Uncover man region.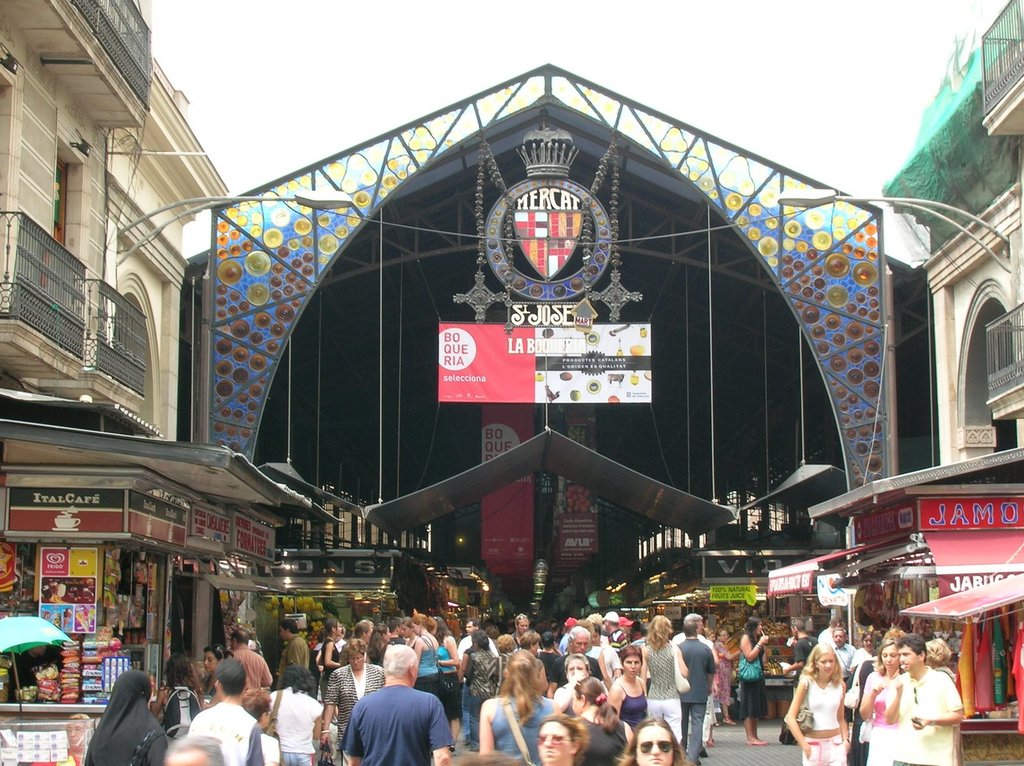
Uncovered: 189:657:265:765.
